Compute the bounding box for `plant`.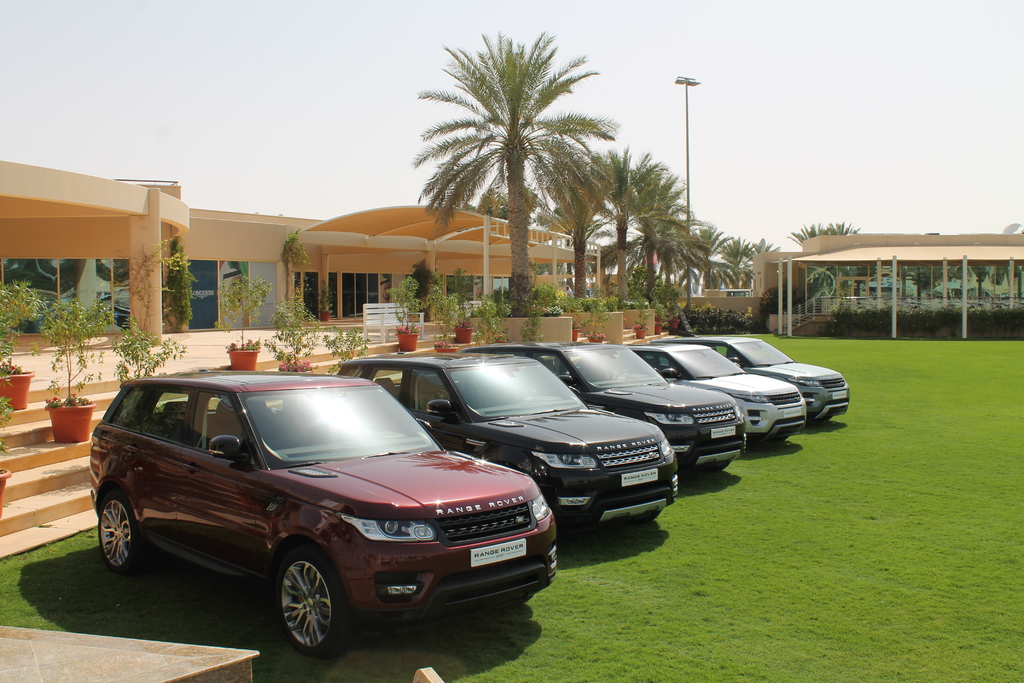
region(105, 315, 186, 377).
